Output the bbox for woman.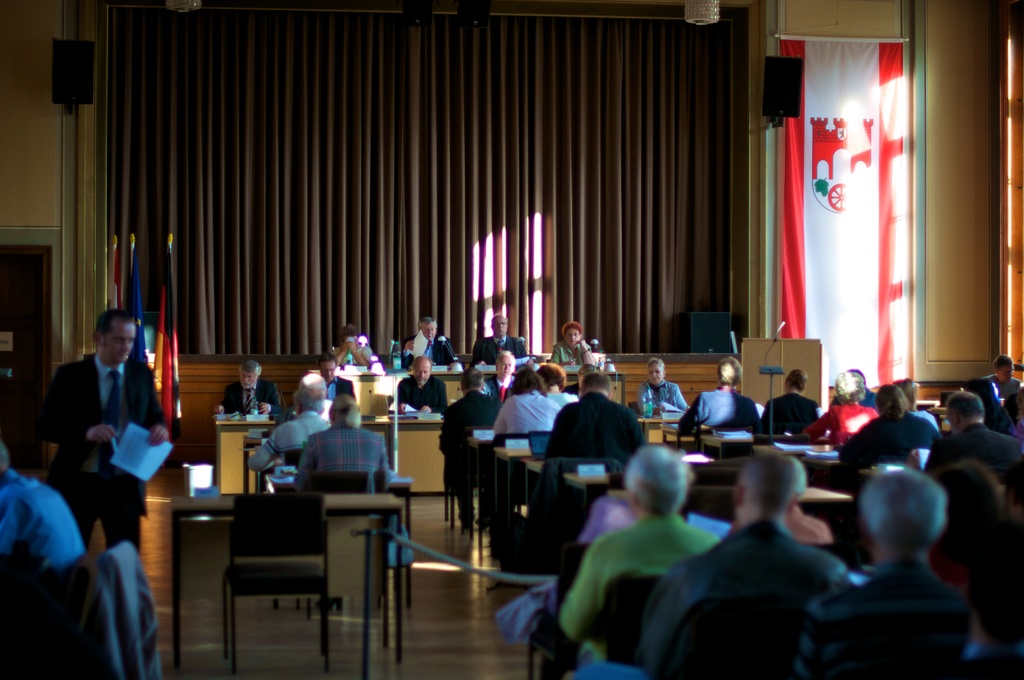
551 321 595 365.
